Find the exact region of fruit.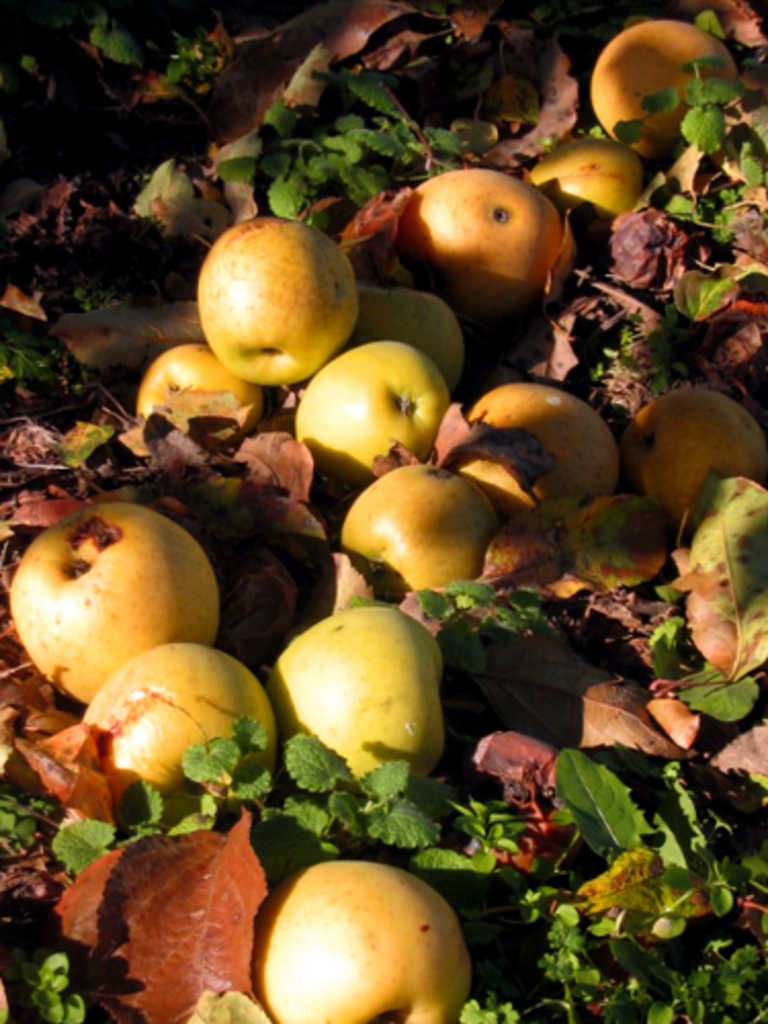
Exact region: [588, 23, 743, 166].
